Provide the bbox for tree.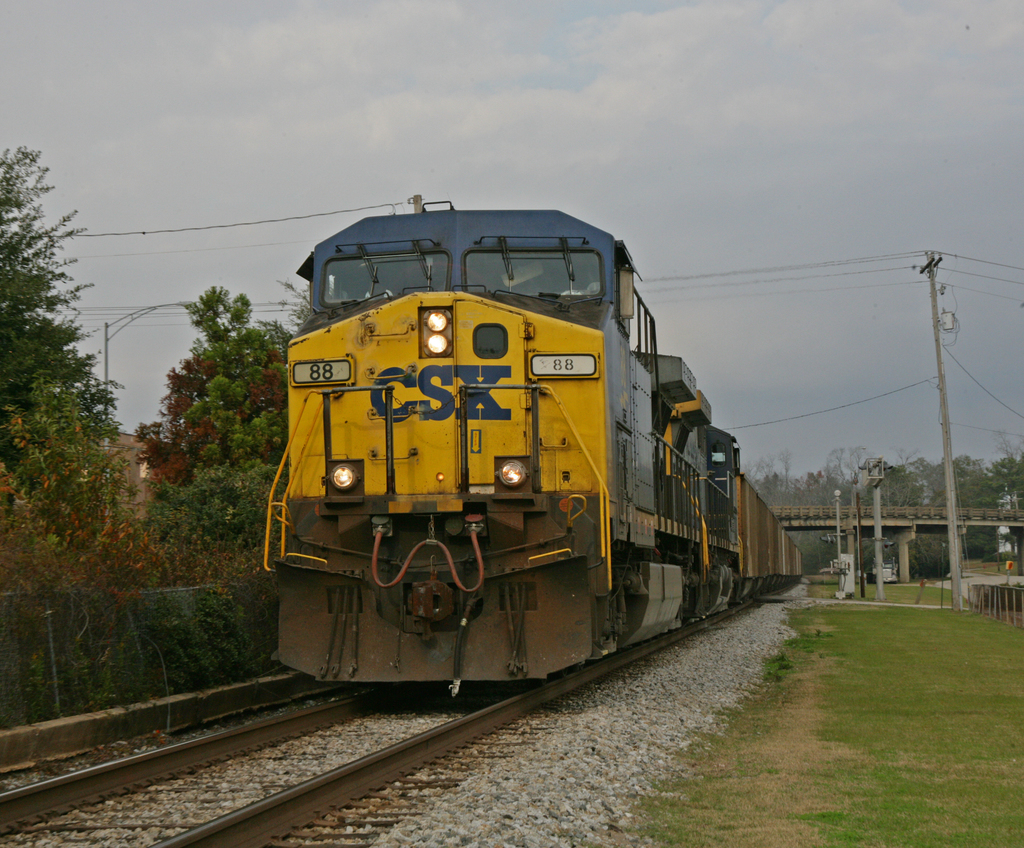
(x1=2, y1=138, x2=124, y2=547).
